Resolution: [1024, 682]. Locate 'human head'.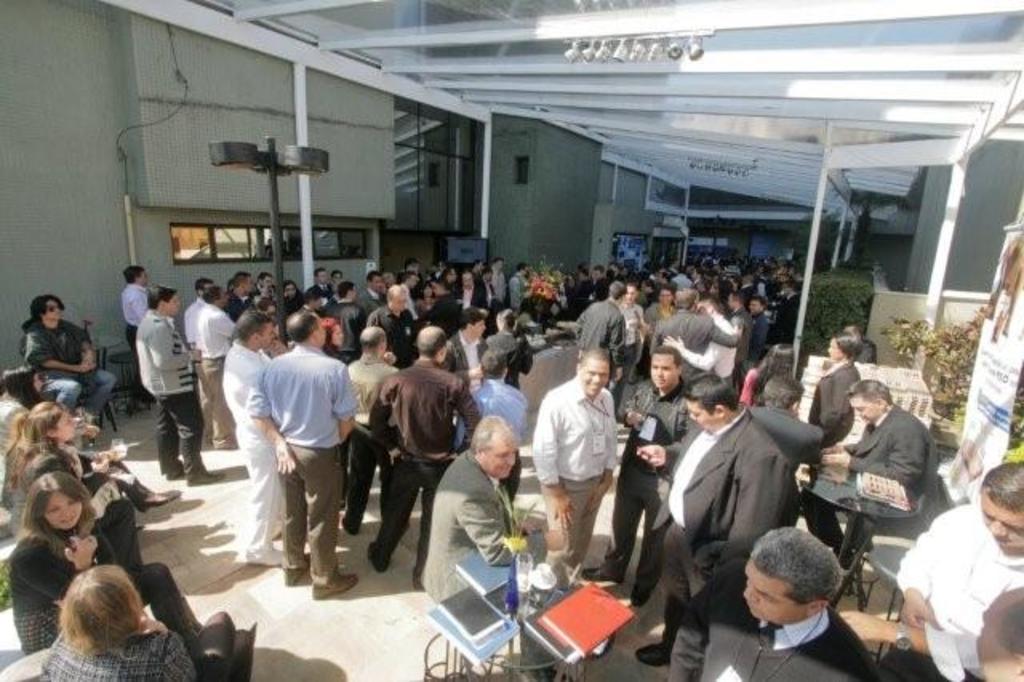
region(578, 351, 611, 397).
